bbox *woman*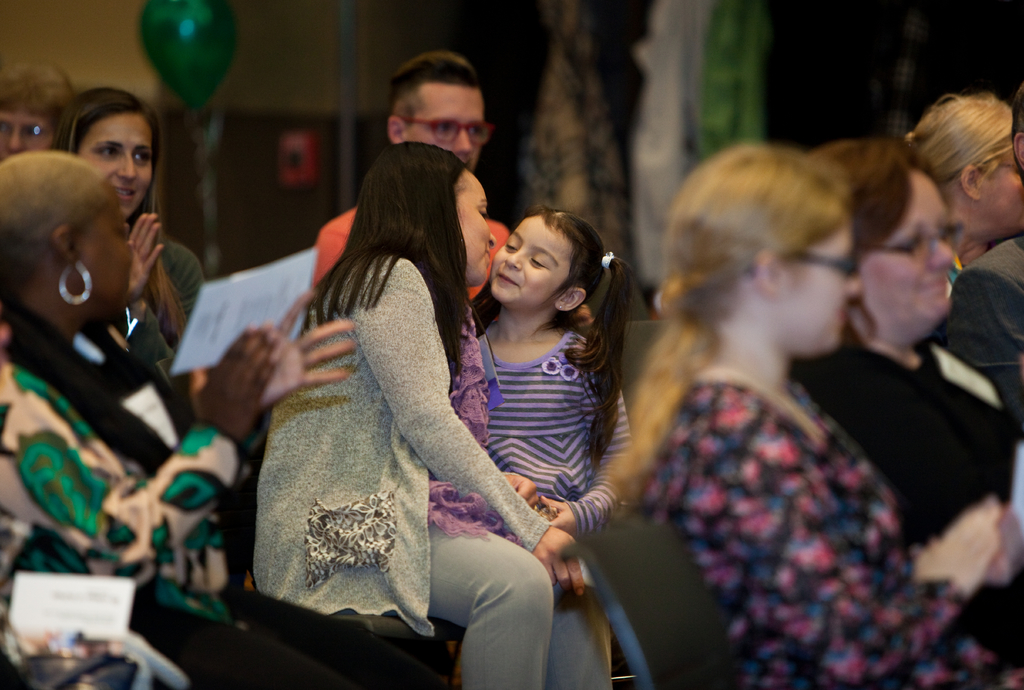
52 82 207 356
